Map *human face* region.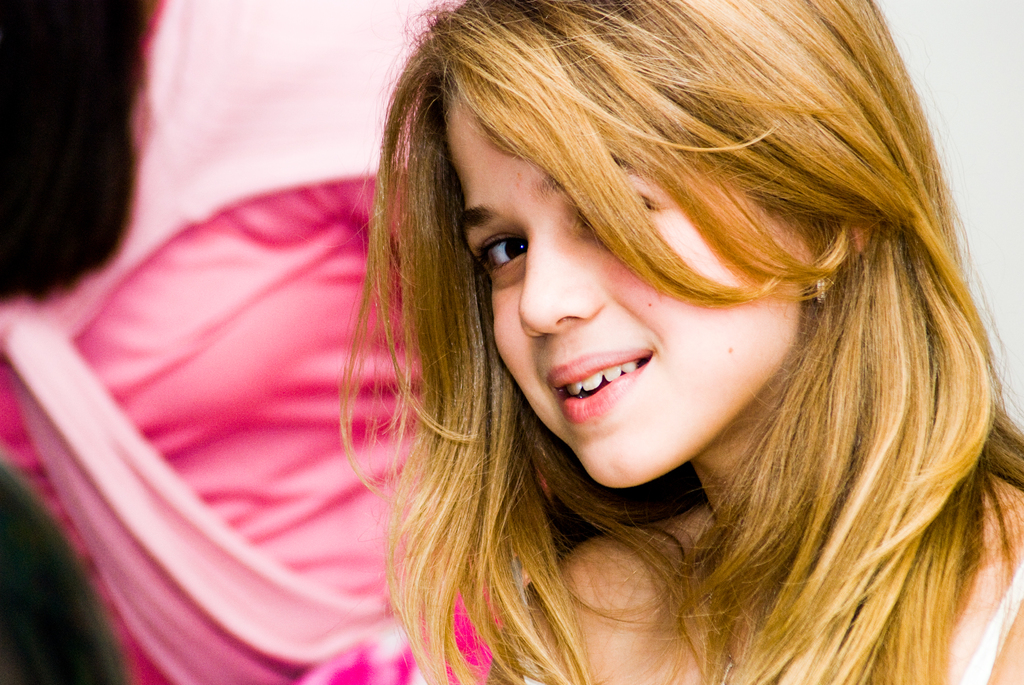
Mapped to (449, 104, 832, 475).
